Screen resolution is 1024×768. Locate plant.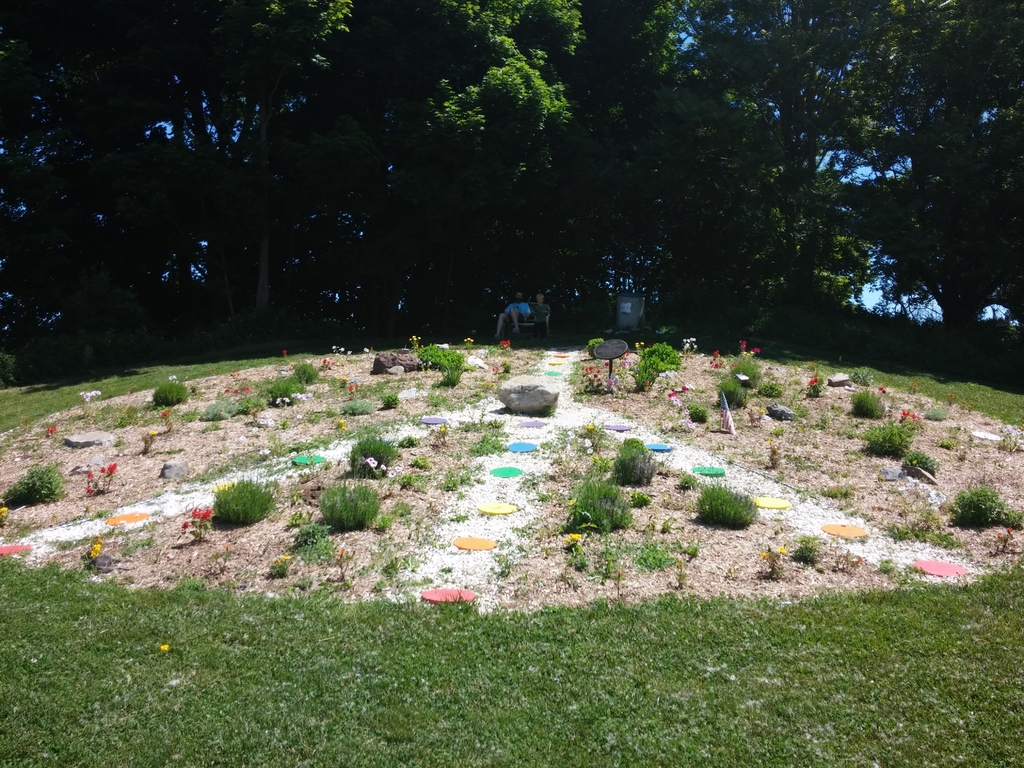
(188,371,298,438).
